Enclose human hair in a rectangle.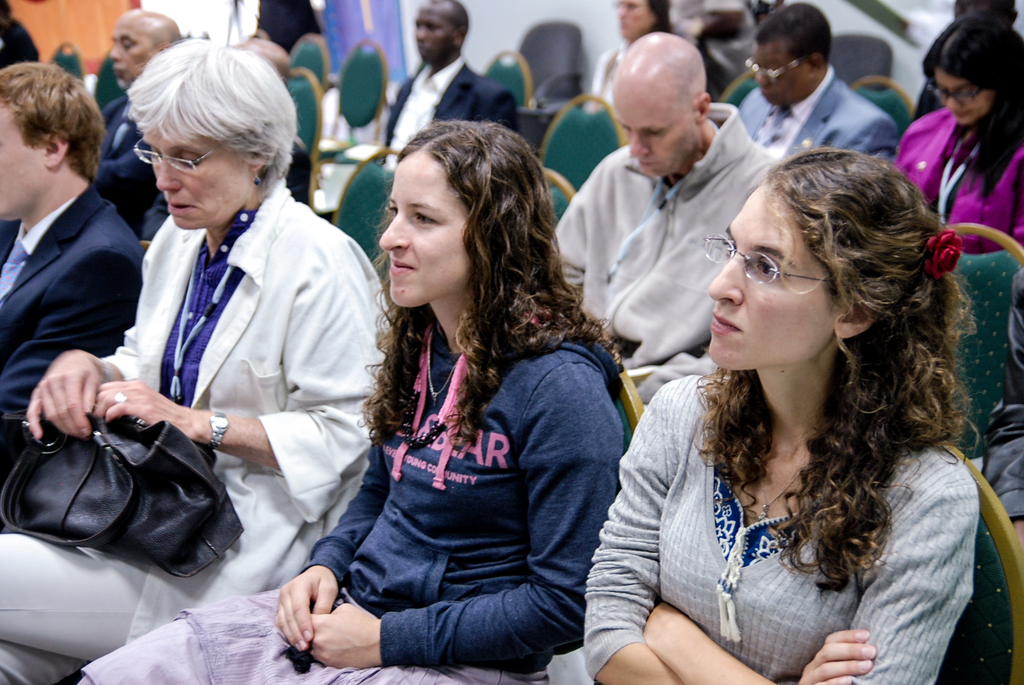
x1=755 y1=0 x2=836 y2=65.
